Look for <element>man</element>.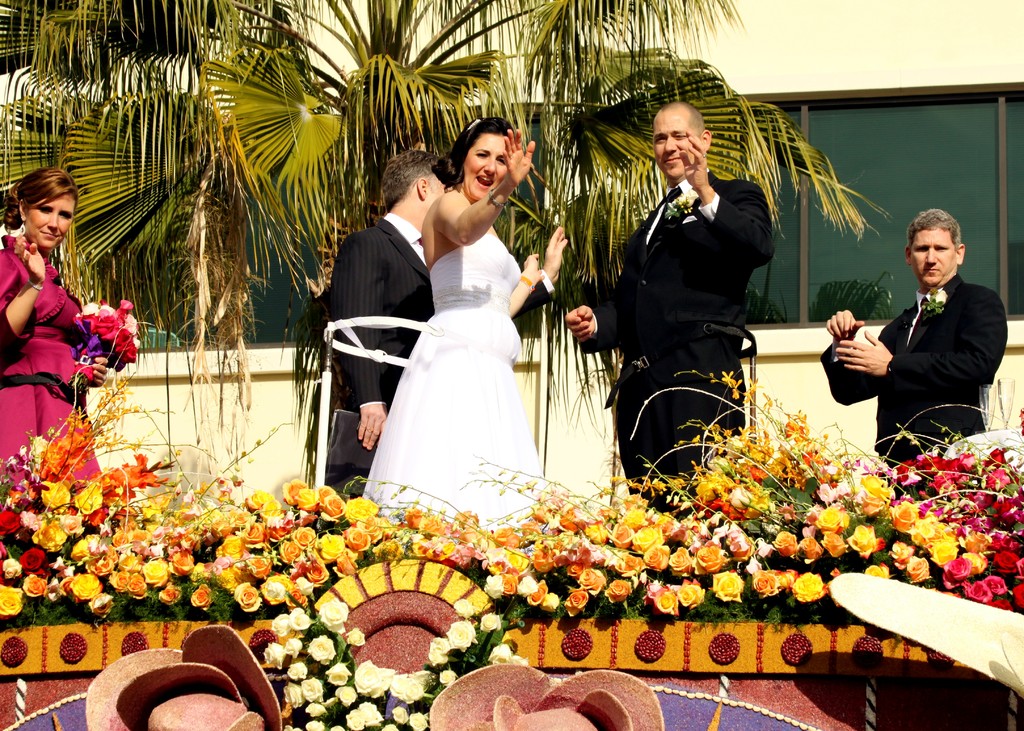
Found: <region>814, 207, 1008, 520</region>.
